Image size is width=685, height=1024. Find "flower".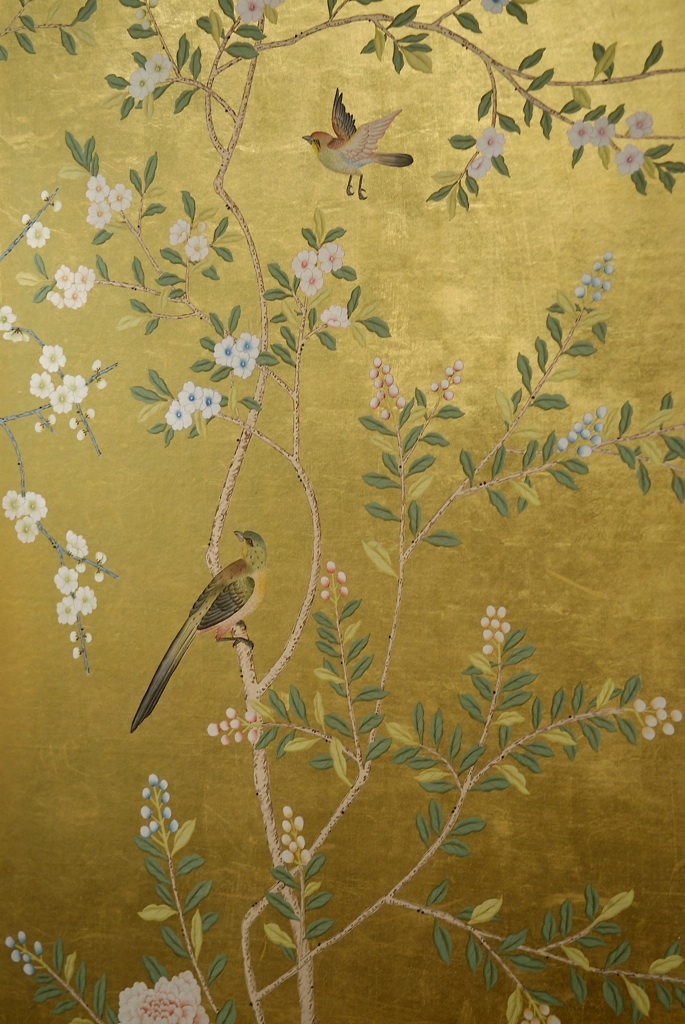
[175, 377, 196, 403].
